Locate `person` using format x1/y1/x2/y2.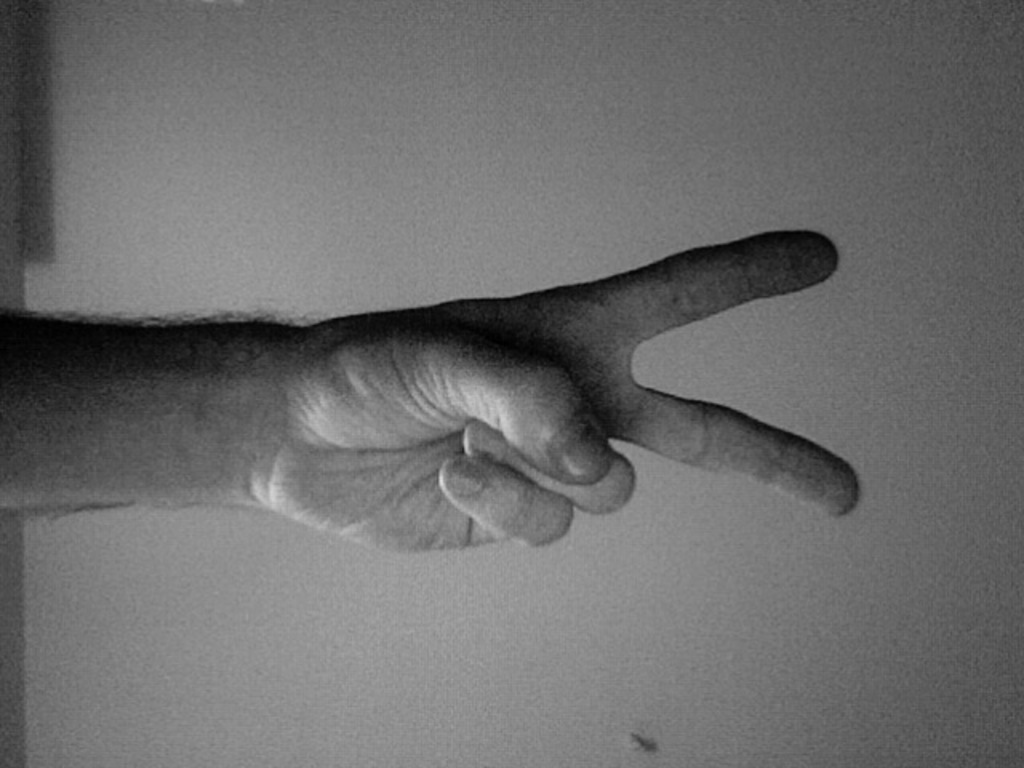
0/227/866/558.
